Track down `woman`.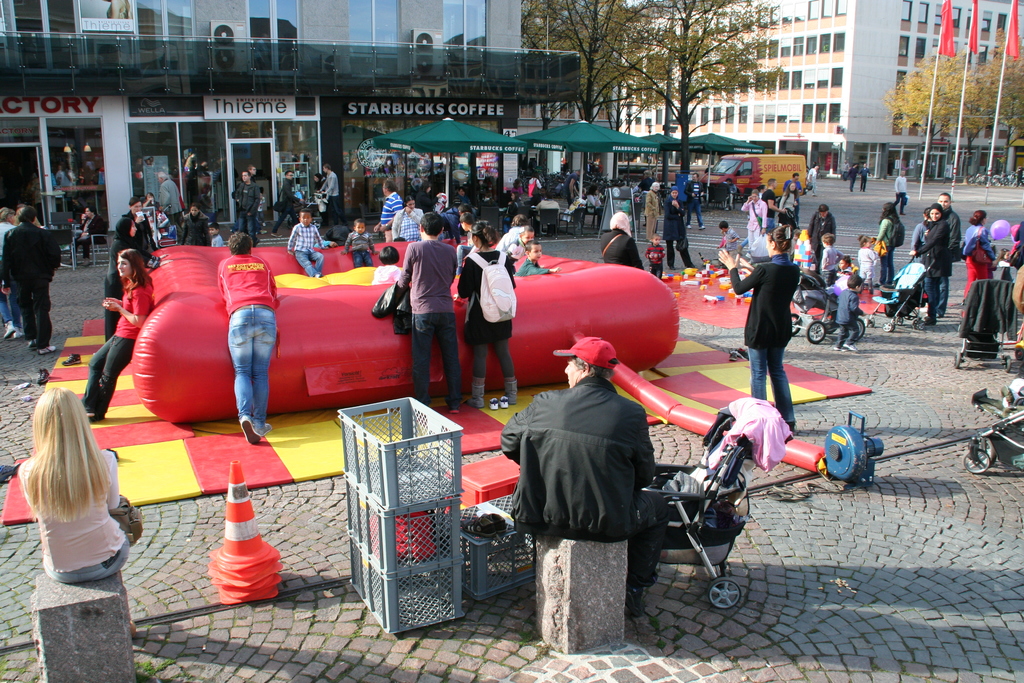
Tracked to <bbox>957, 206, 997, 304</bbox>.
